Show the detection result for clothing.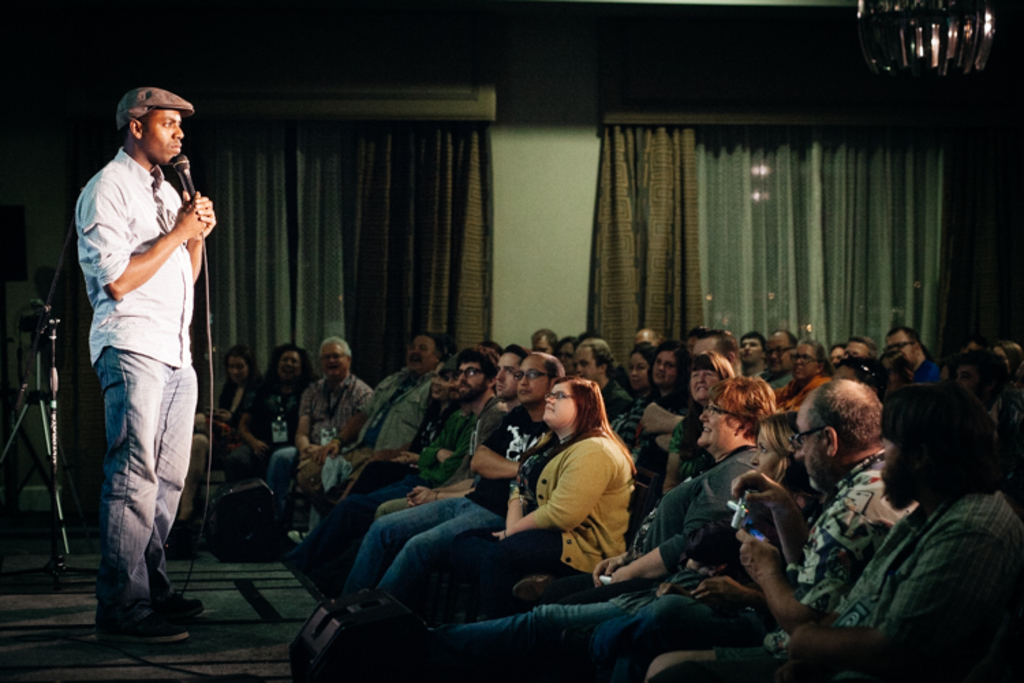
(x1=674, y1=497, x2=1023, y2=682).
